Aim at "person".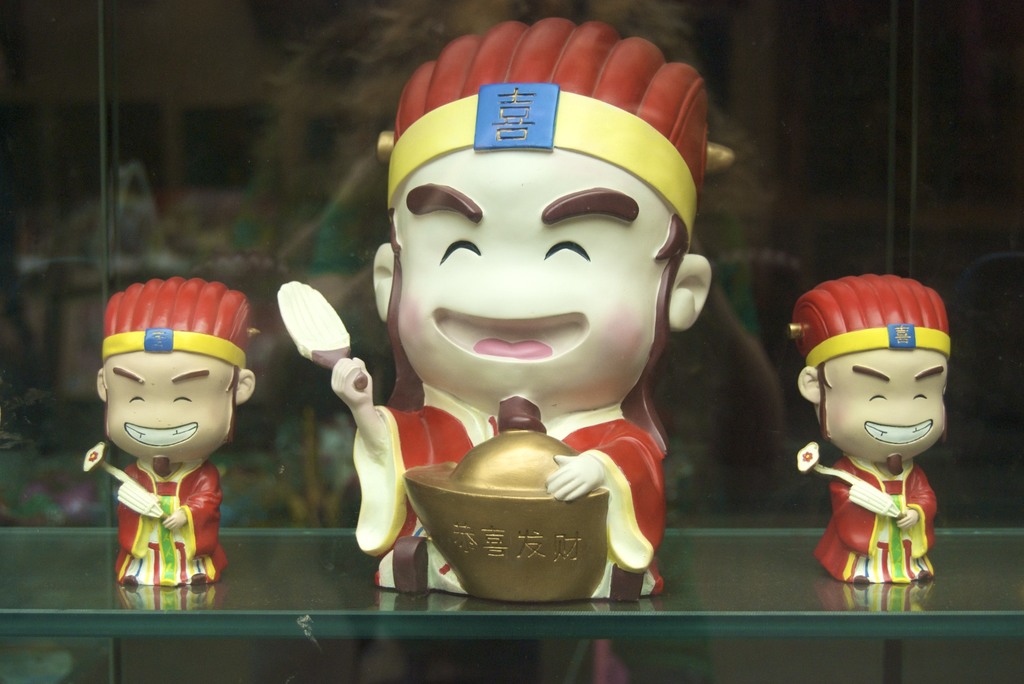
Aimed at x1=94, y1=276, x2=259, y2=589.
